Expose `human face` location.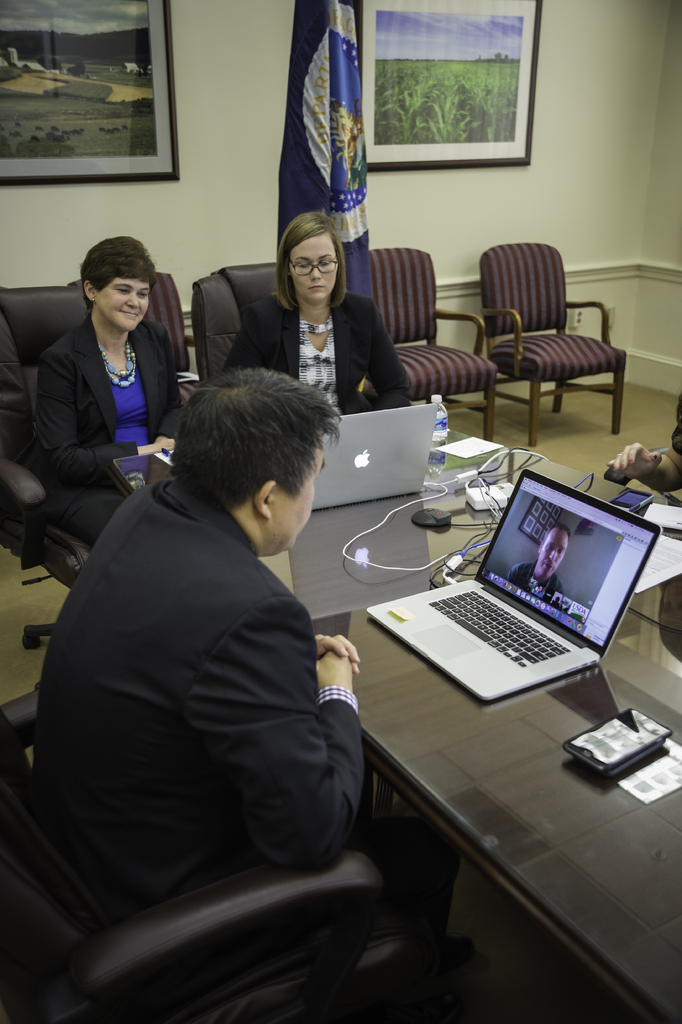
Exposed at x1=294, y1=237, x2=335, y2=301.
